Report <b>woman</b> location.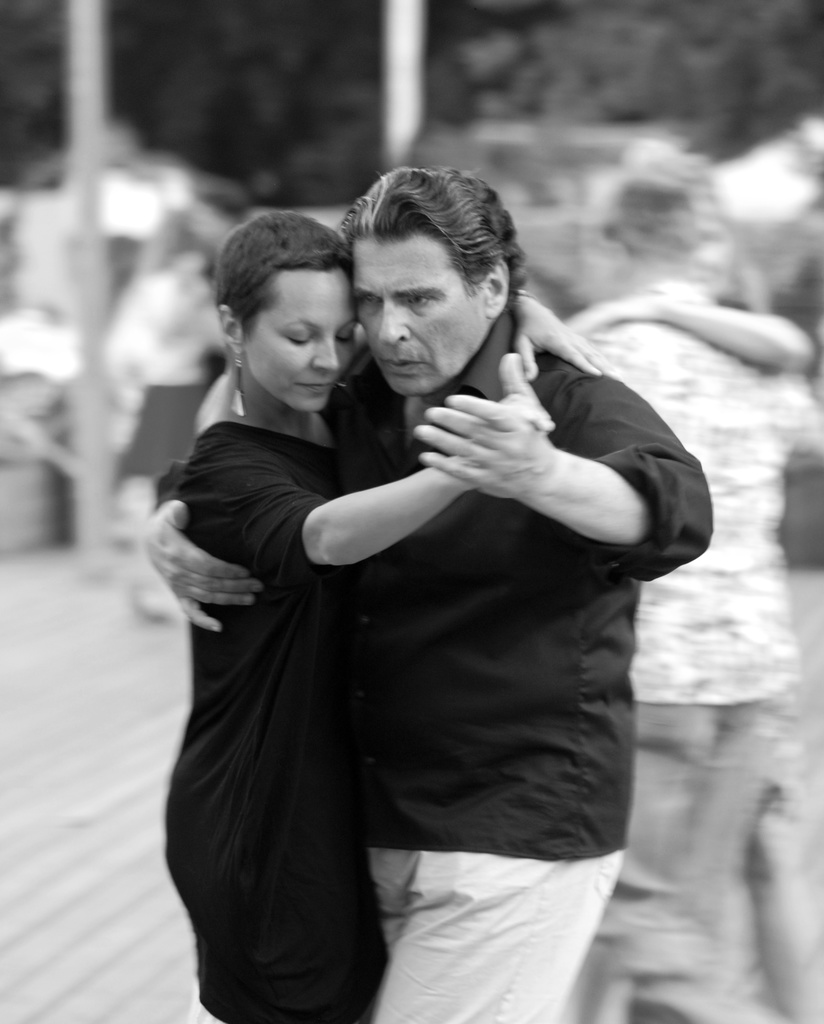
Report: [189,175,650,1000].
